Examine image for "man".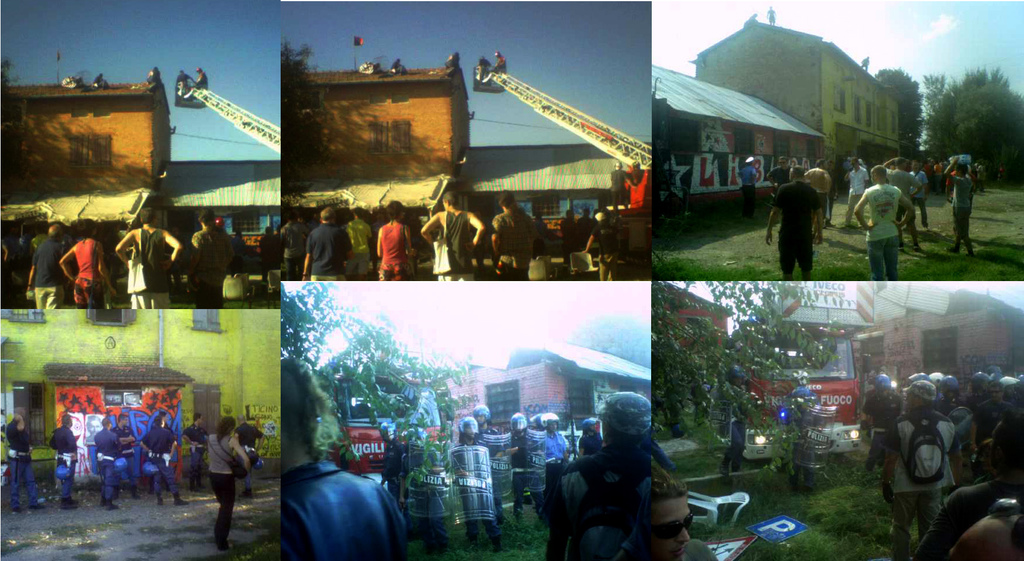
Examination result: 24,217,75,315.
